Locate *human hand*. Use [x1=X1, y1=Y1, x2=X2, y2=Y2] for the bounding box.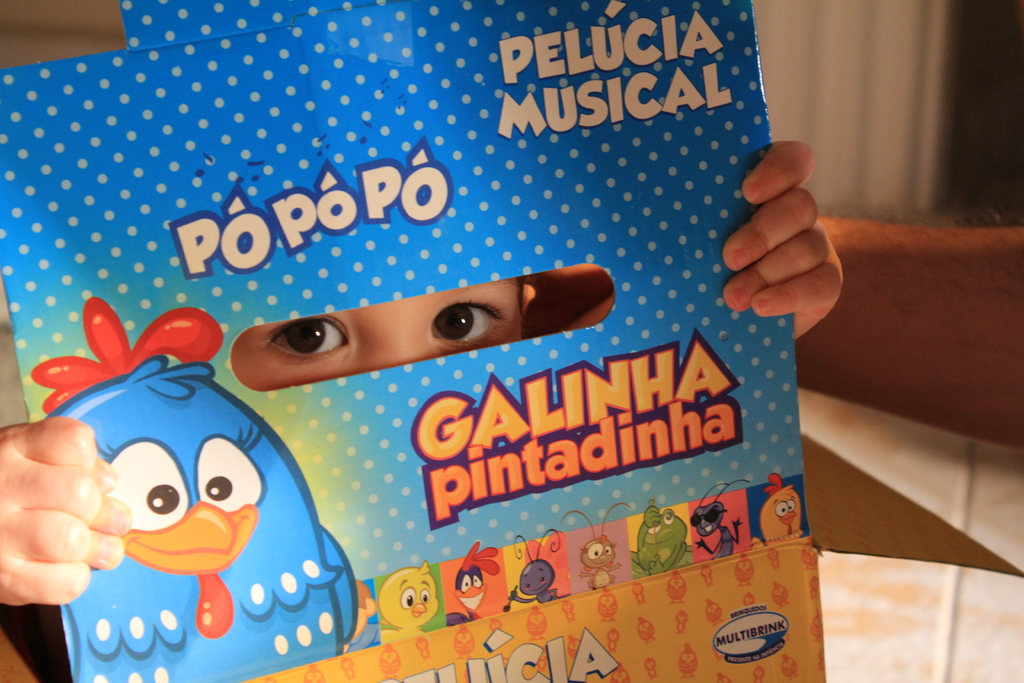
[x1=0, y1=415, x2=136, y2=613].
